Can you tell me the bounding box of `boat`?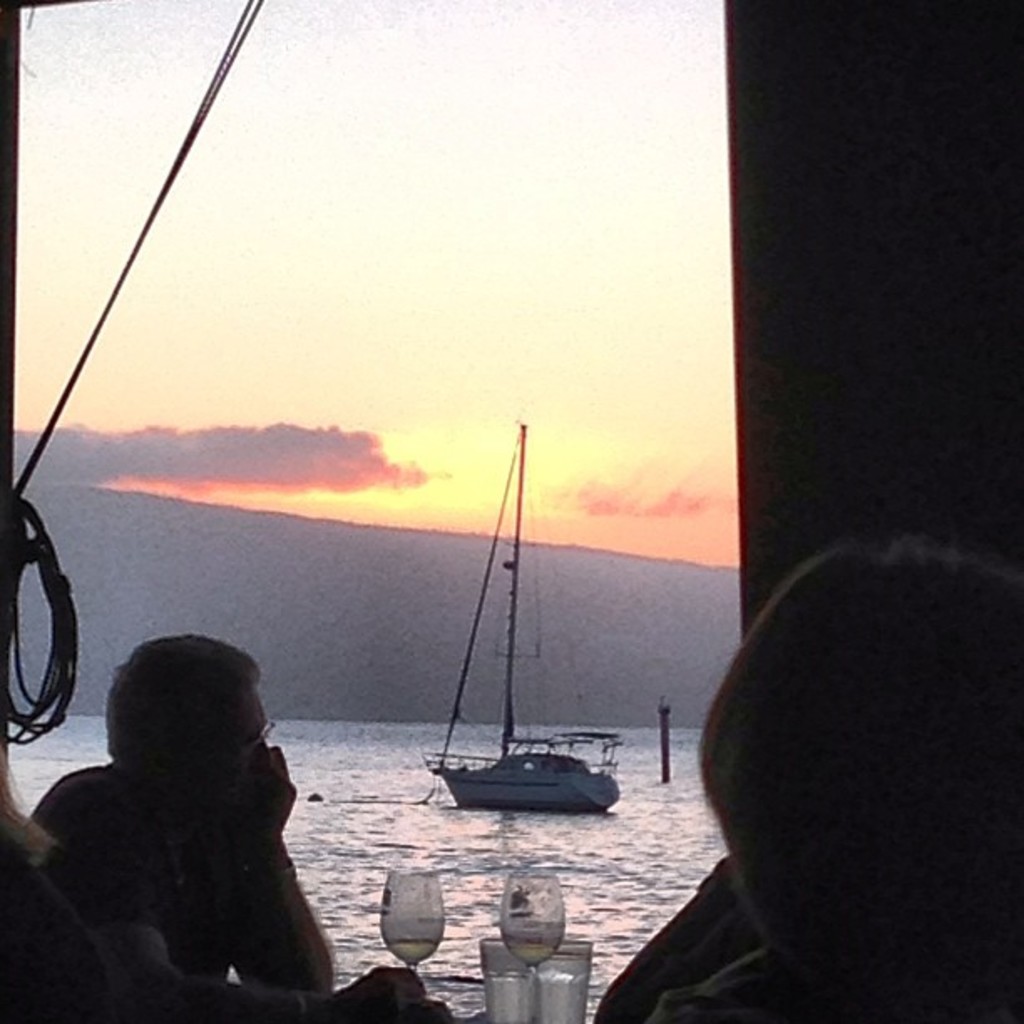
region(388, 457, 644, 863).
